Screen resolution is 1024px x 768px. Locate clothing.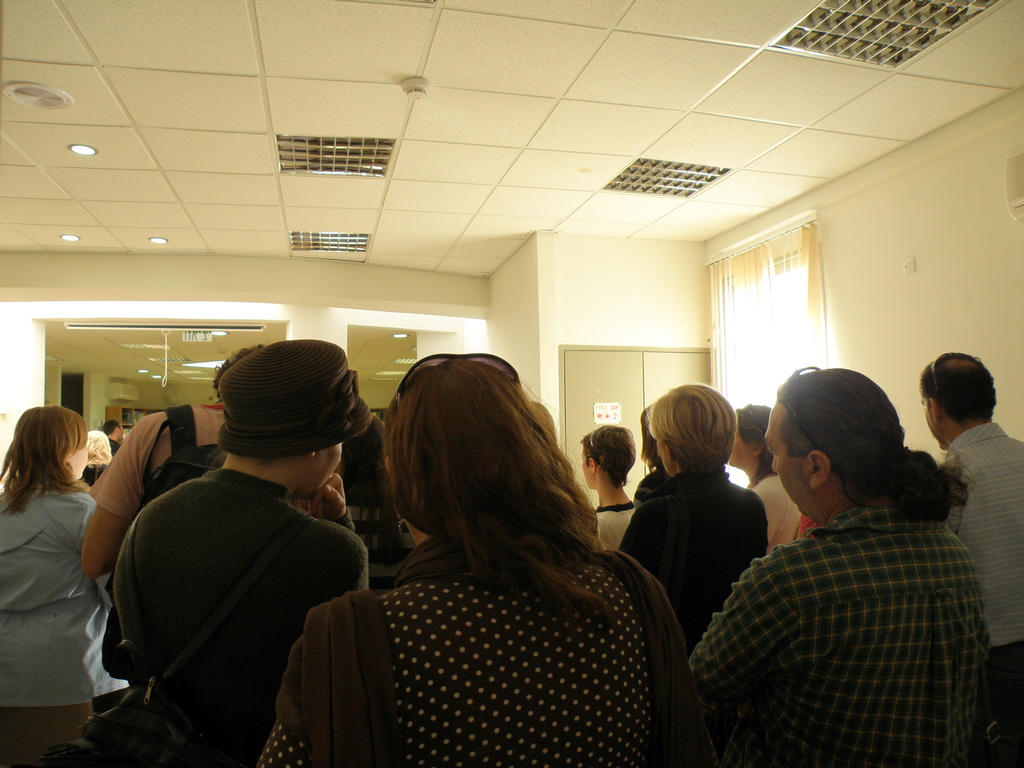
[932, 435, 1023, 721].
